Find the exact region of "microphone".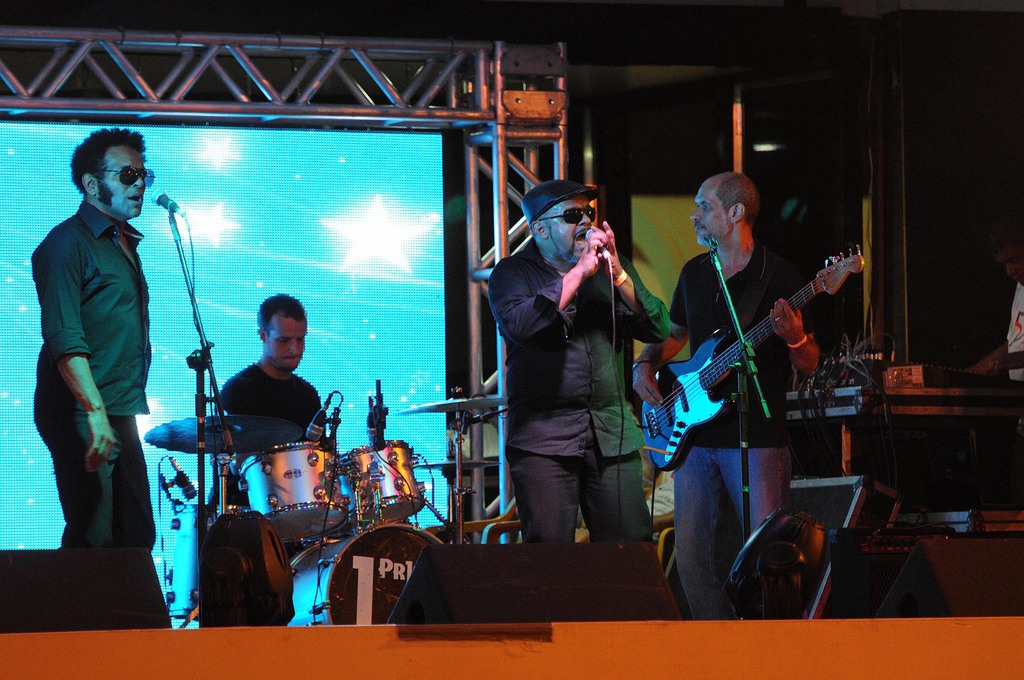
Exact region: <bbox>366, 401, 380, 437</bbox>.
